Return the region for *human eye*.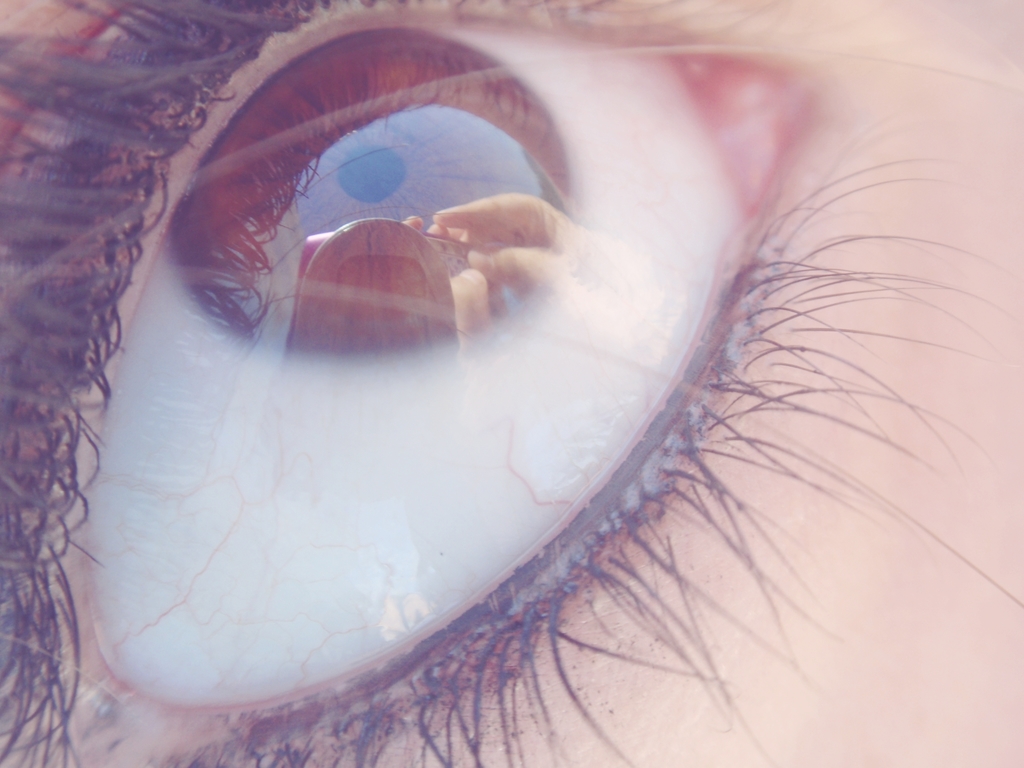
box(0, 0, 1023, 767).
